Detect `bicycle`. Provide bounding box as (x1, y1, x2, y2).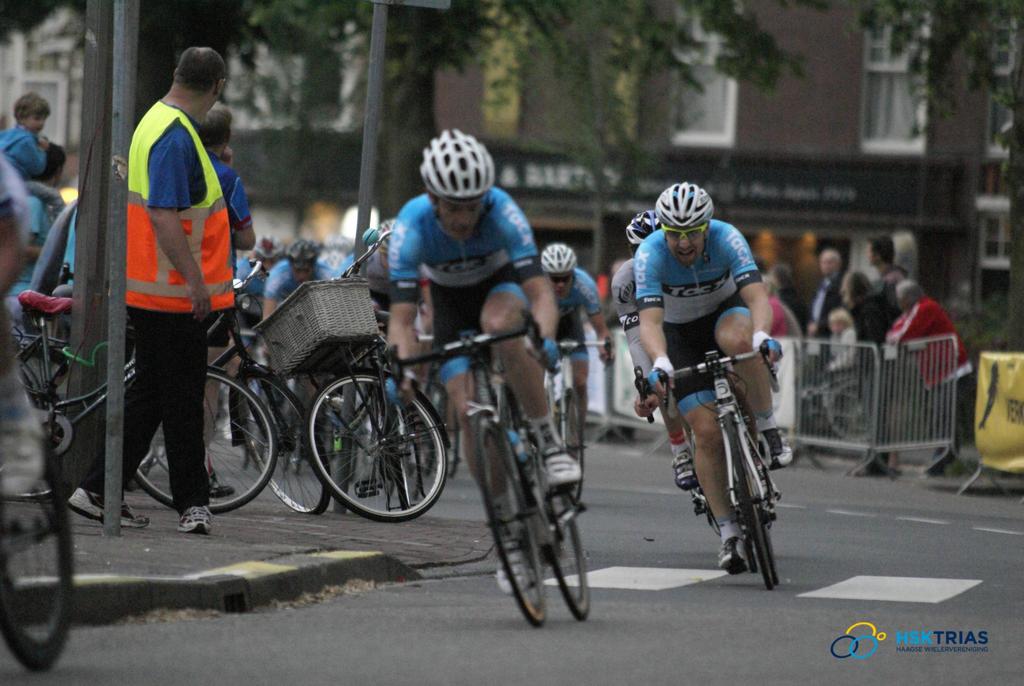
(637, 357, 778, 574).
